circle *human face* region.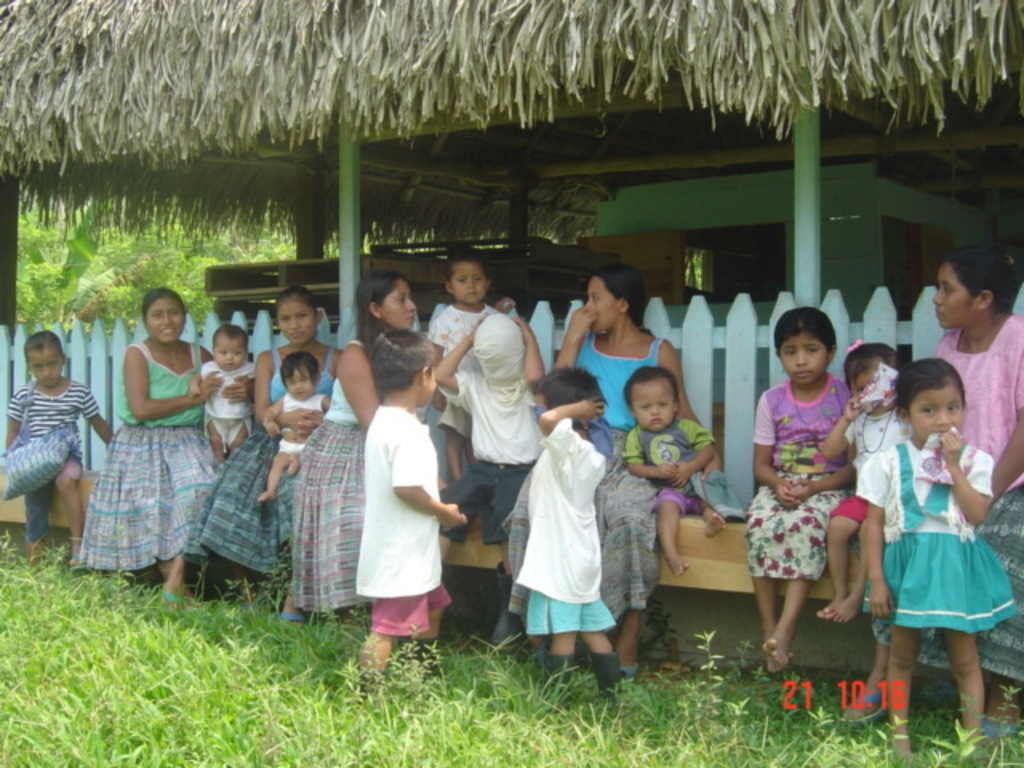
Region: (left=34, top=346, right=66, bottom=389).
